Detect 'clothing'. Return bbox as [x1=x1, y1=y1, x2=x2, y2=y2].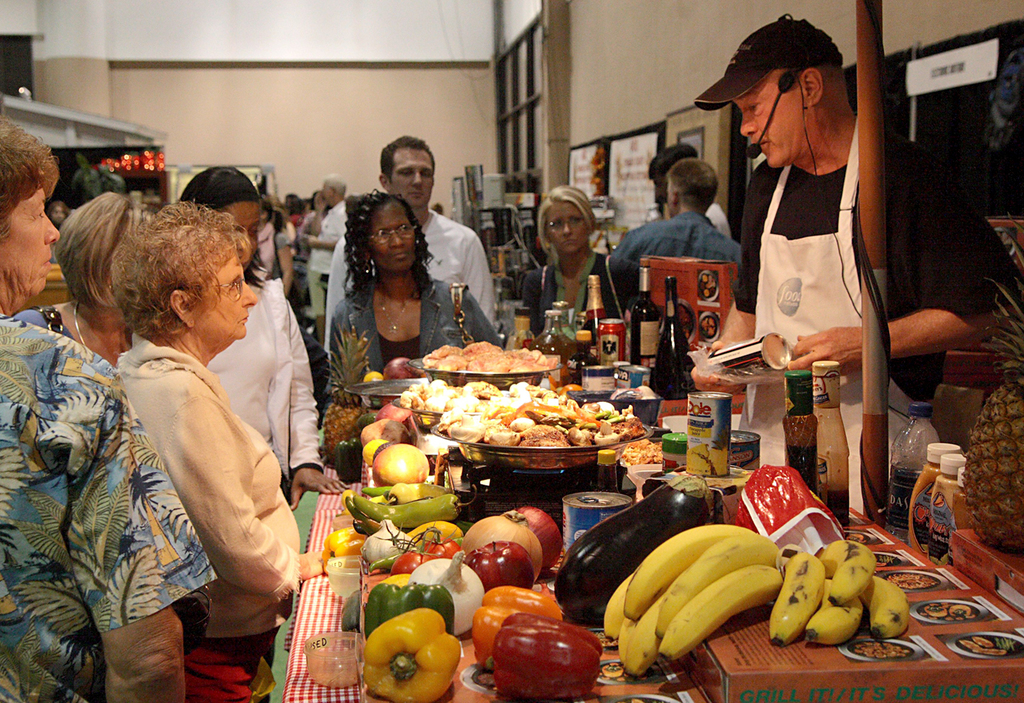
[x1=323, y1=278, x2=493, y2=381].
